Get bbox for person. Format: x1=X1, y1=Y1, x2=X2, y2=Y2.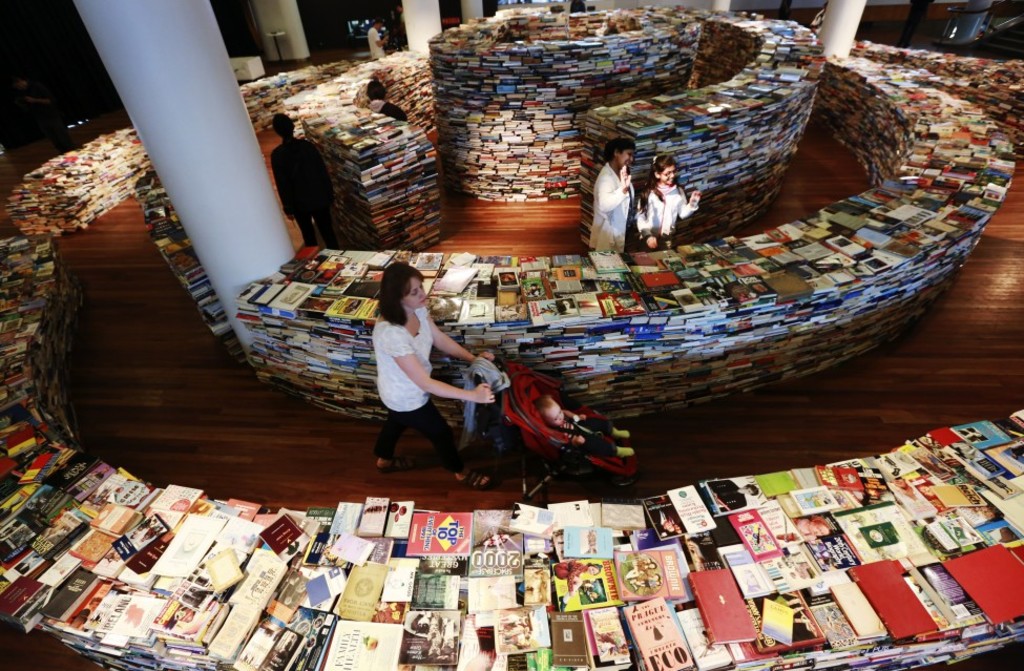
x1=367, y1=254, x2=505, y2=494.
